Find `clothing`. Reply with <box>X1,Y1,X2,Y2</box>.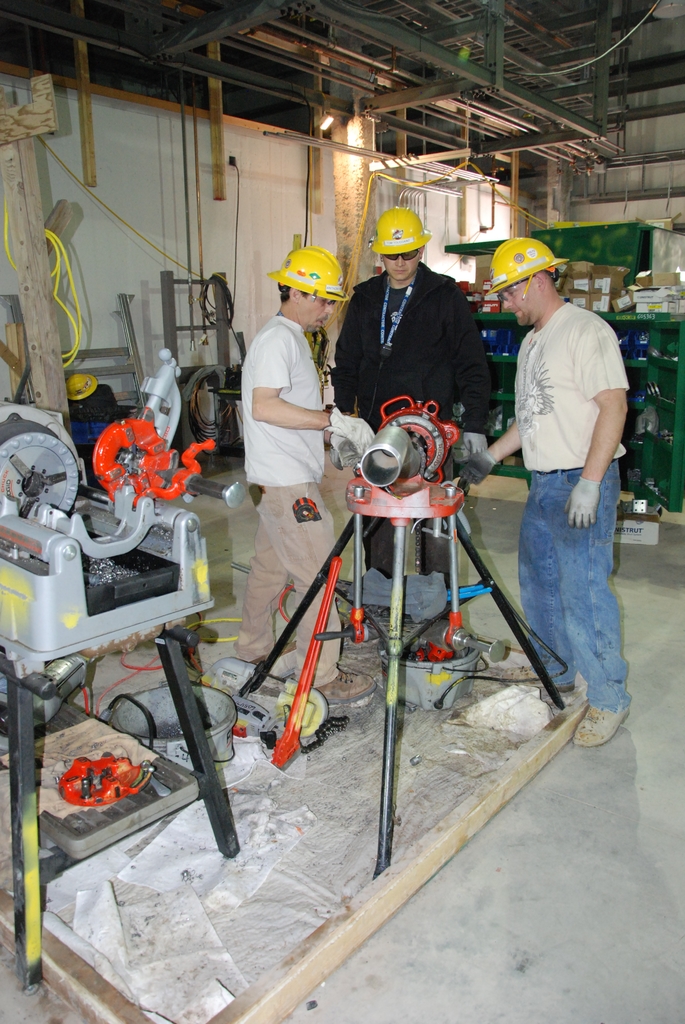
<box>242,316,328,486</box>.
